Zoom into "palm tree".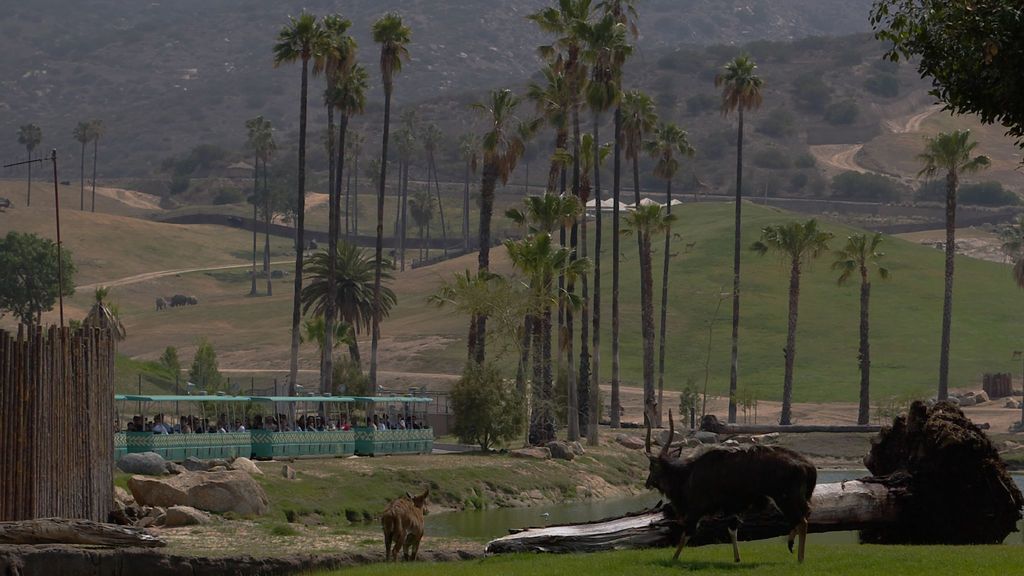
Zoom target: [x1=760, y1=226, x2=814, y2=416].
